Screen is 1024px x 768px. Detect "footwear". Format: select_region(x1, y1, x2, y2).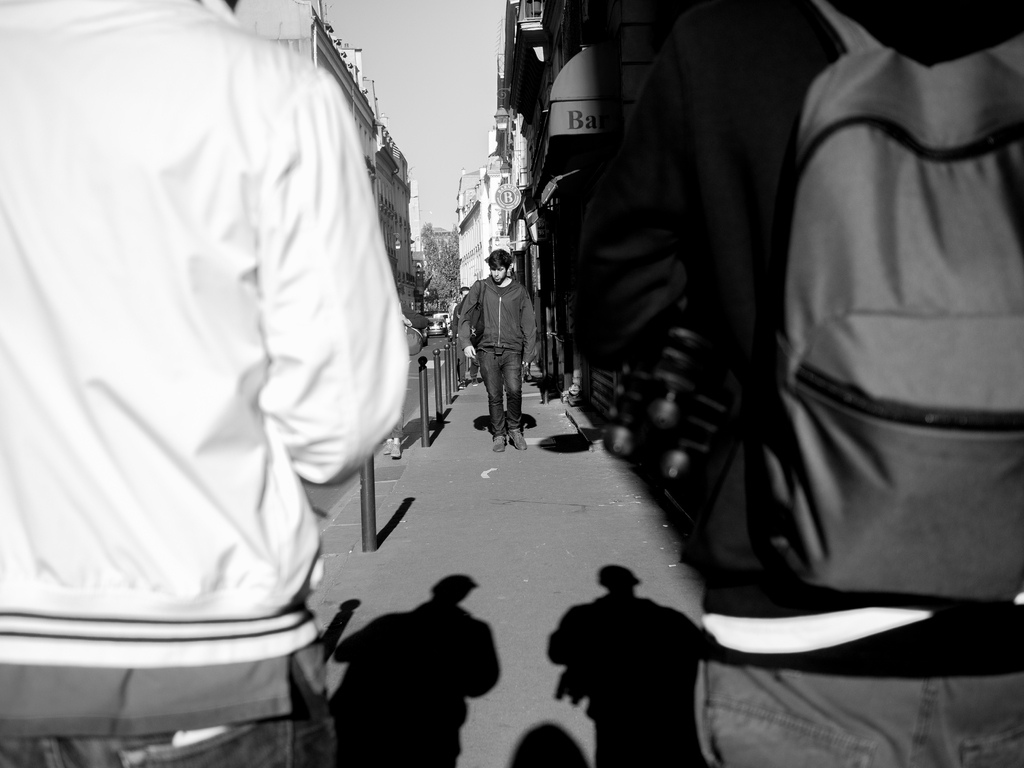
select_region(470, 377, 480, 386).
